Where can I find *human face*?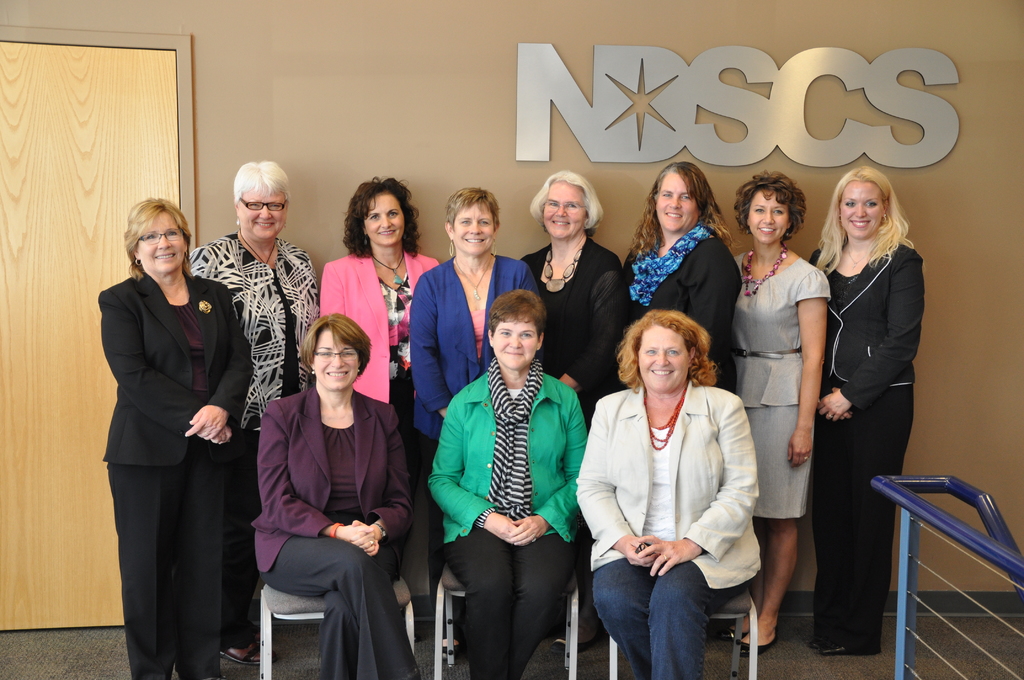
You can find it at rect(131, 206, 187, 274).
